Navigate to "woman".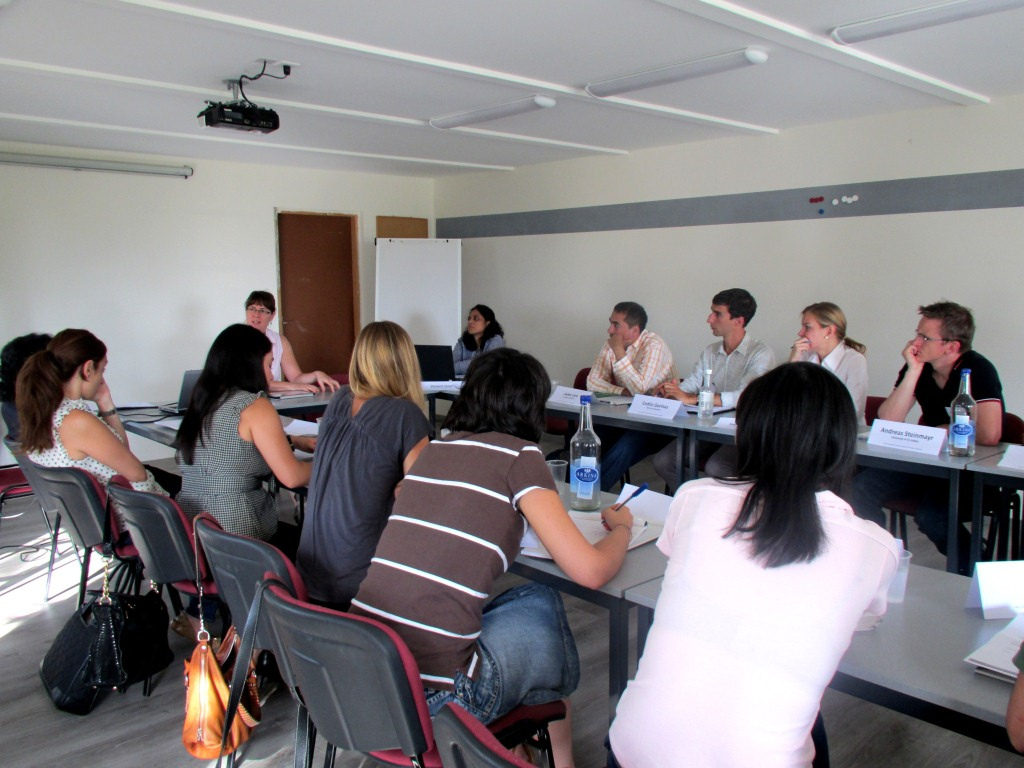
Navigation target: l=783, t=298, r=869, b=423.
